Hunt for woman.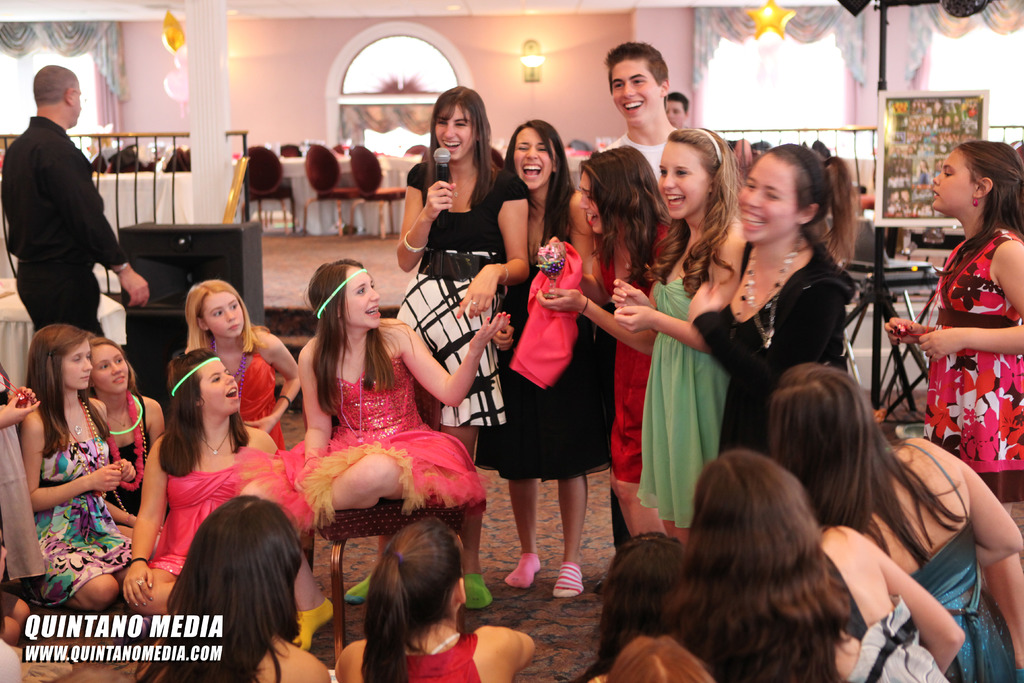
Hunted down at select_region(270, 255, 512, 513).
